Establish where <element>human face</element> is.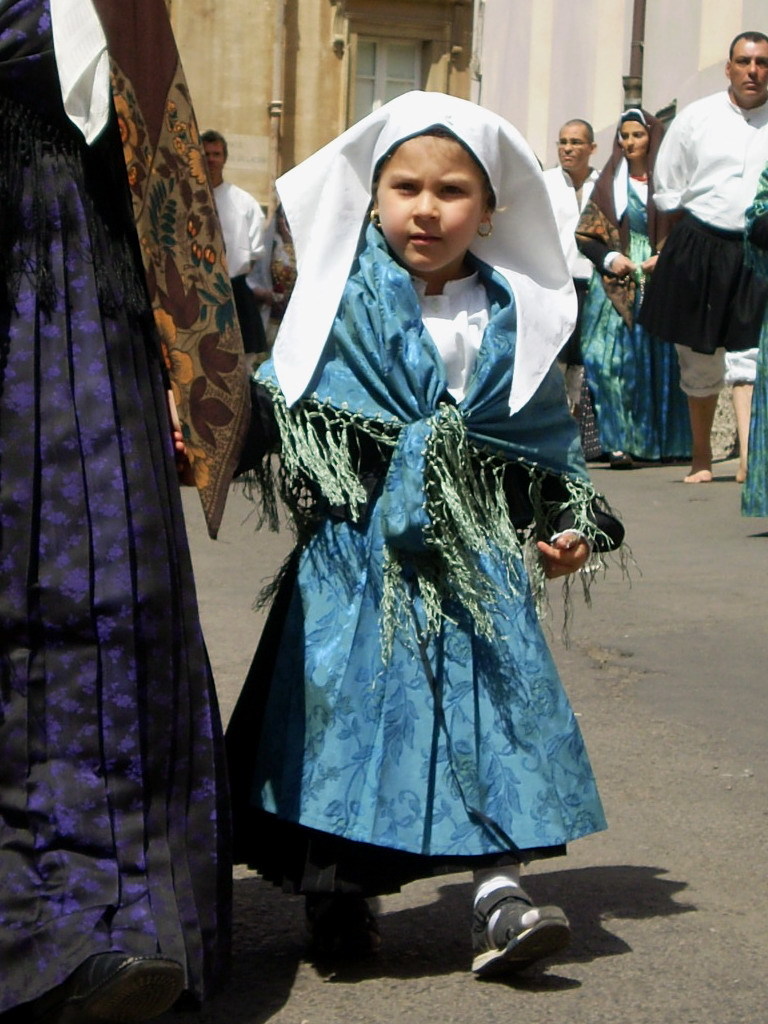
Established at 558, 125, 590, 173.
